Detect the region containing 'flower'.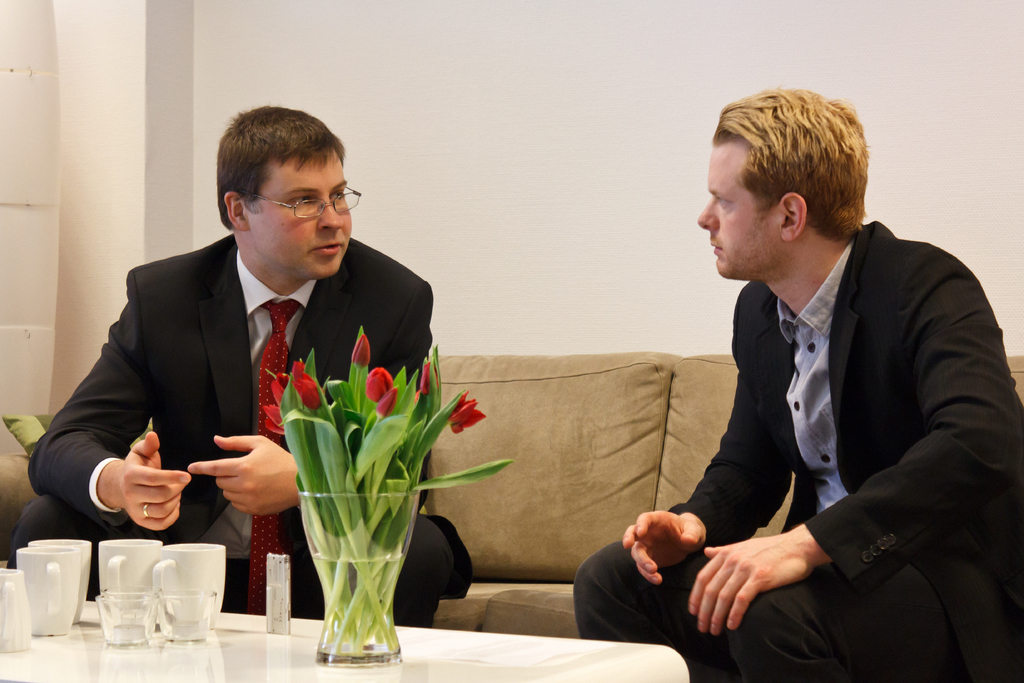
362 366 392 400.
